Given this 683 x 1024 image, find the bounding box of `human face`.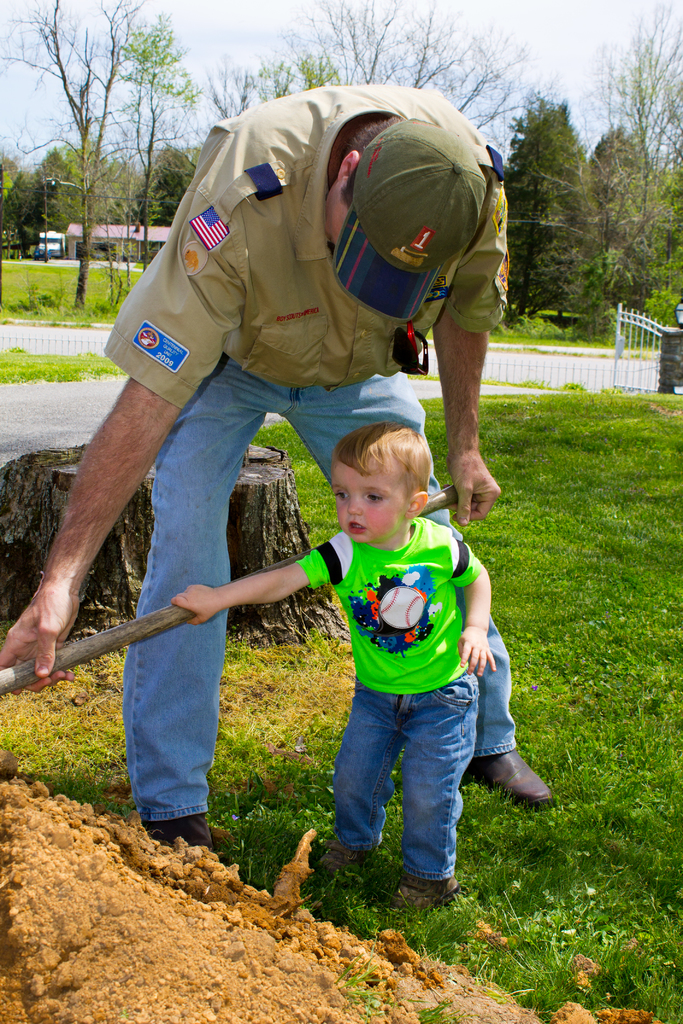
detection(331, 459, 407, 541).
